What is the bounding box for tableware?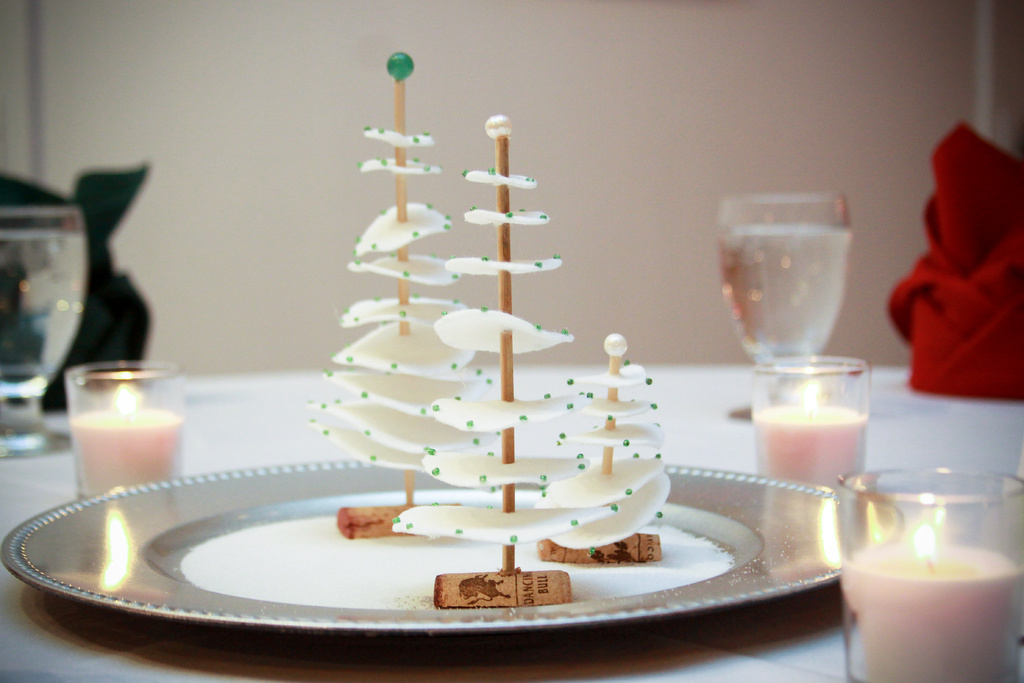
[x1=714, y1=193, x2=860, y2=415].
